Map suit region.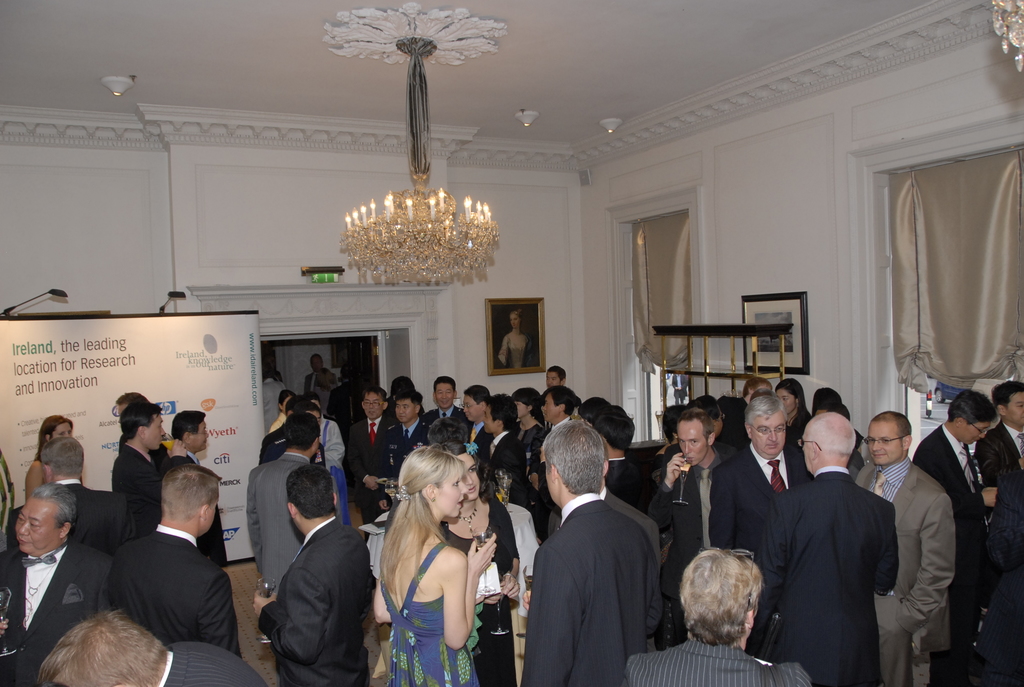
Mapped to bbox(706, 441, 816, 564).
